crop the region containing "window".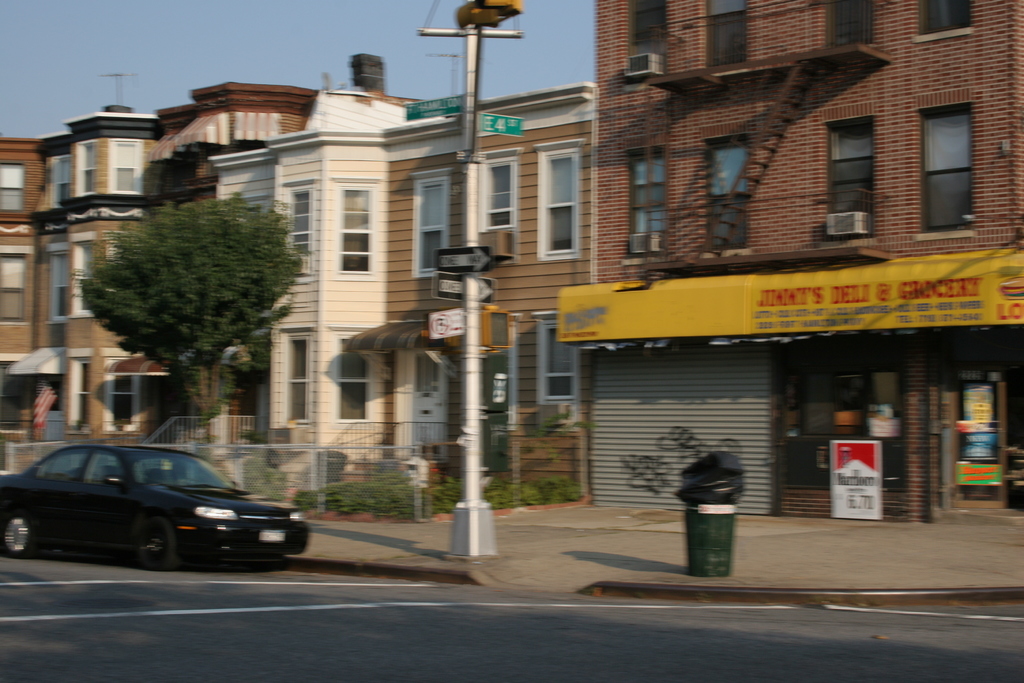
Crop region: [271,334,314,426].
